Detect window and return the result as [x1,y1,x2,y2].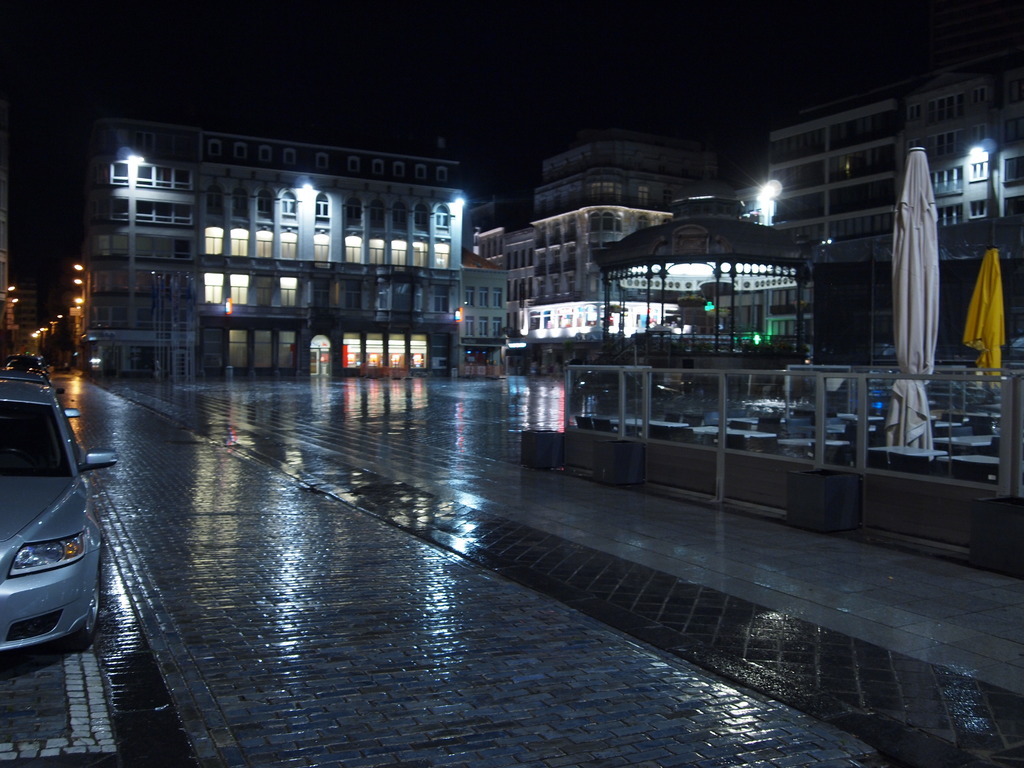
[972,202,985,220].
